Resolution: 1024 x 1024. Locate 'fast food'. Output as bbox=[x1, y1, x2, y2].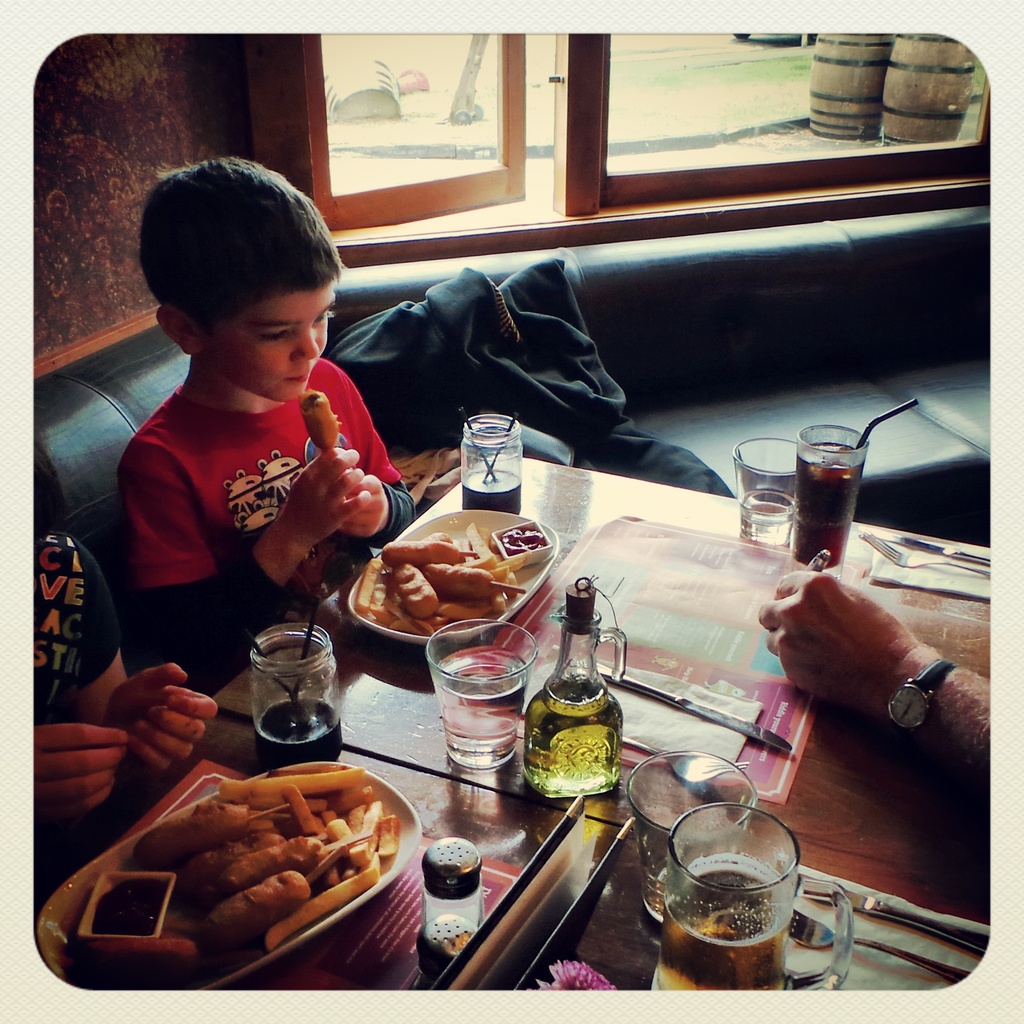
bbox=[378, 528, 461, 561].
